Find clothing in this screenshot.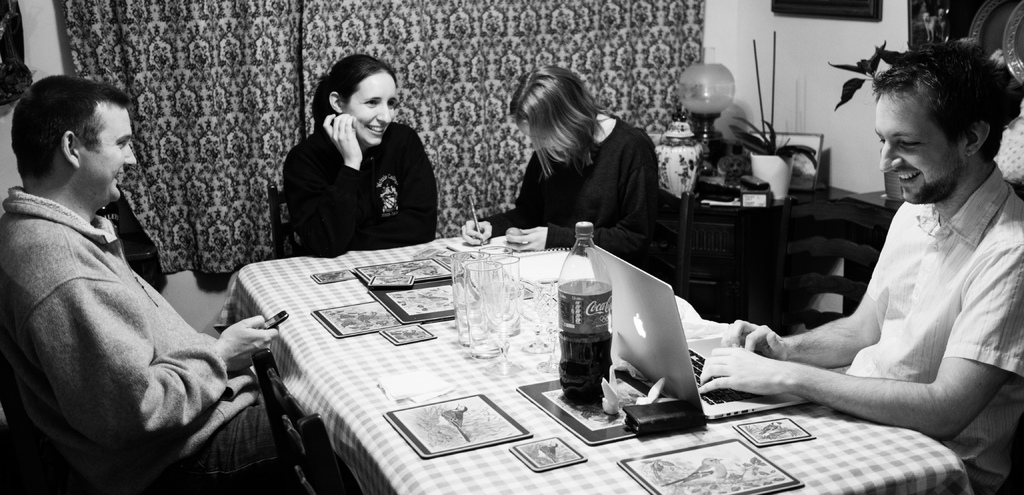
The bounding box for clothing is 483:108:660:271.
